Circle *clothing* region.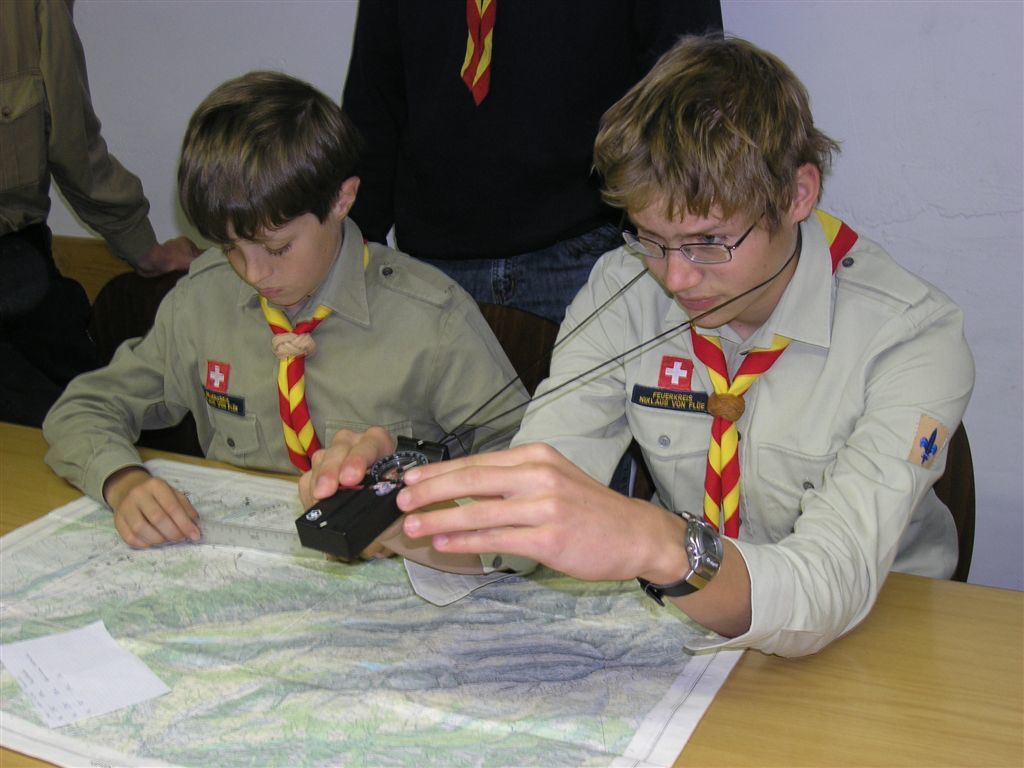
Region: <bbox>34, 217, 536, 512</bbox>.
